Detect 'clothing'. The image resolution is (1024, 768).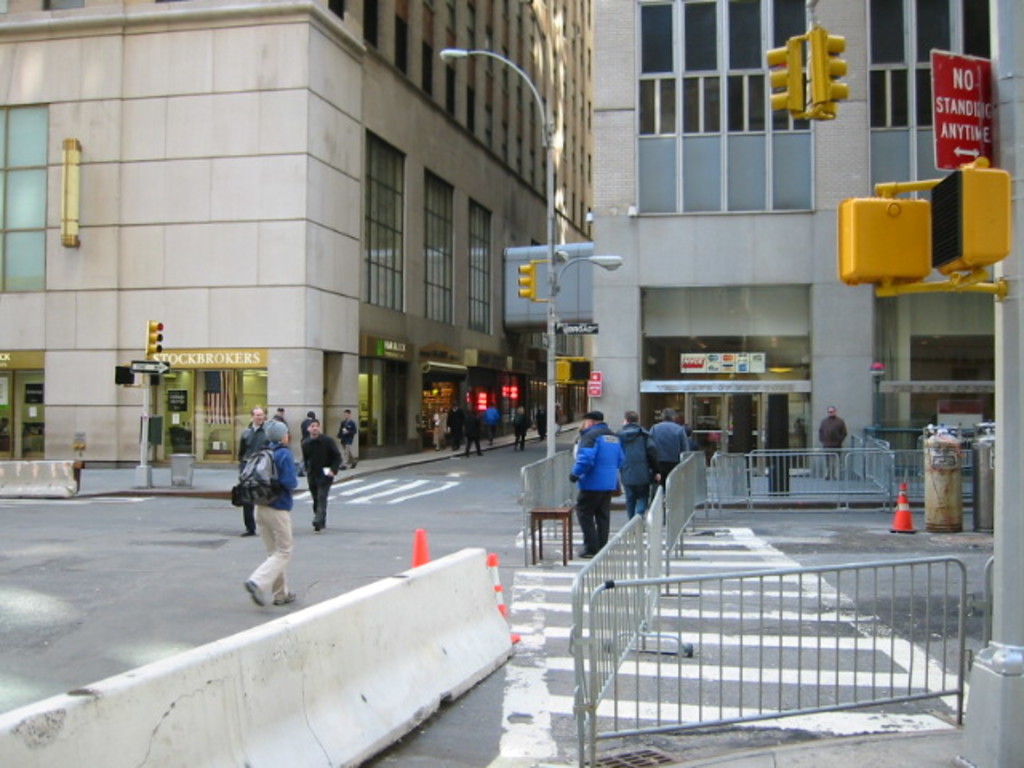
<box>432,411,450,451</box>.
